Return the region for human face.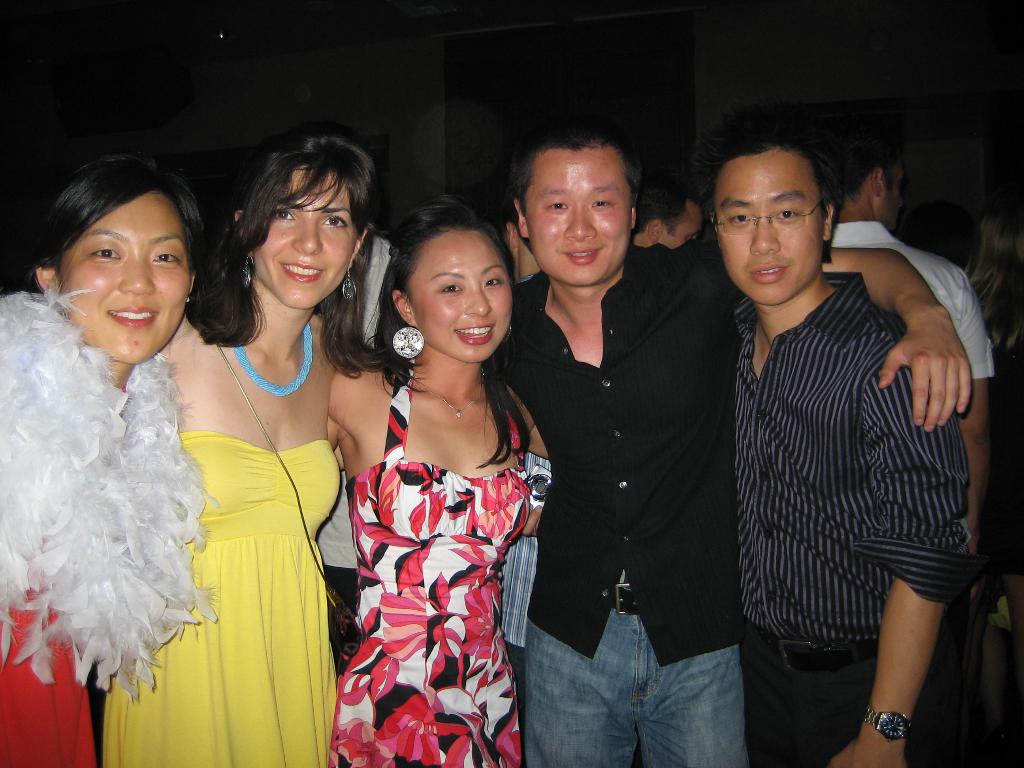
Rect(253, 166, 356, 307).
